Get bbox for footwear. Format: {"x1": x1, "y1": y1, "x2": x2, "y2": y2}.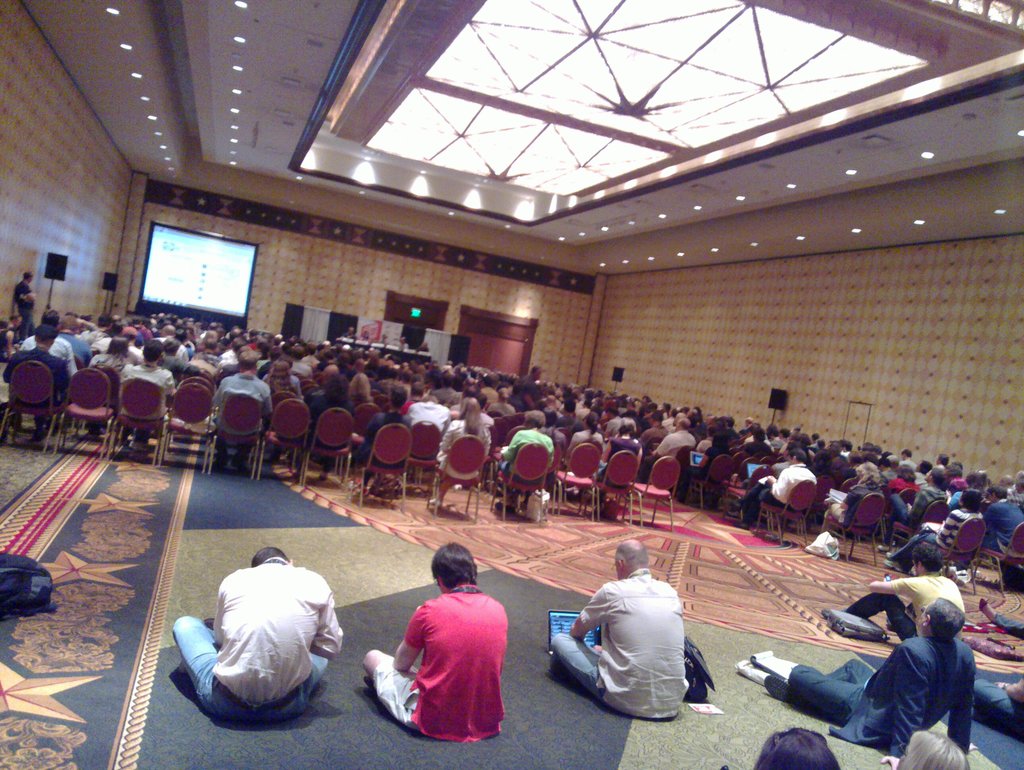
{"x1": 493, "y1": 501, "x2": 514, "y2": 517}.
